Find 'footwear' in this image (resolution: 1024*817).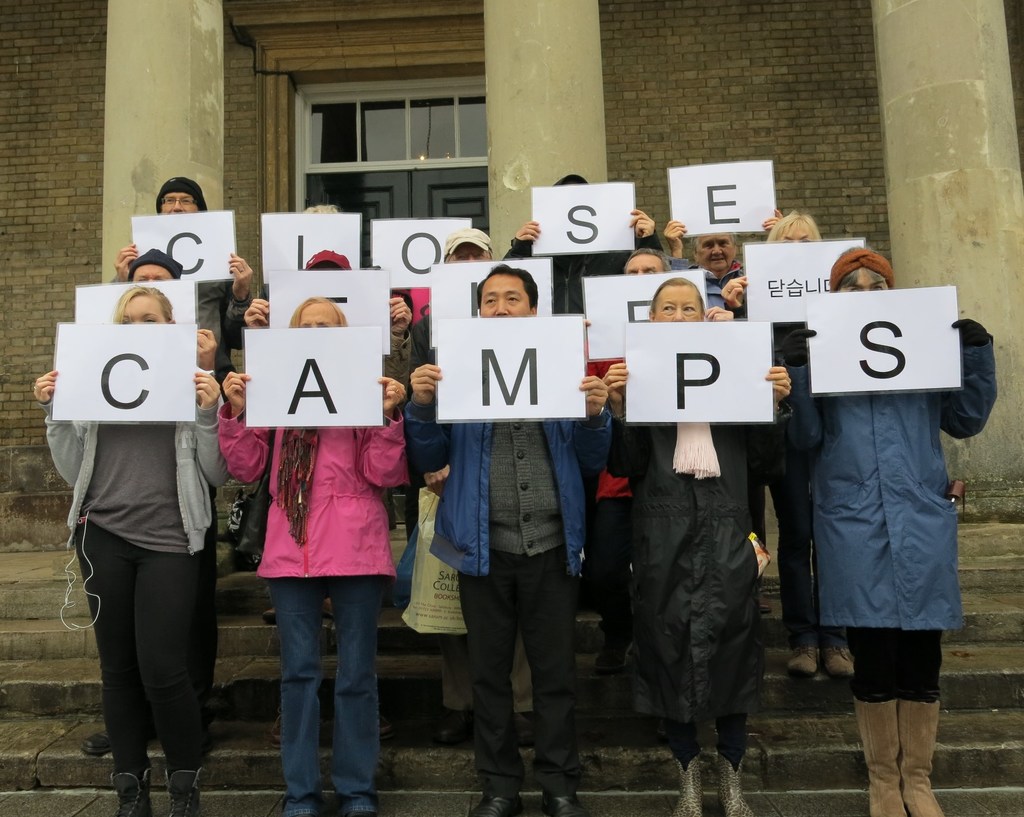
bbox=(513, 711, 536, 747).
